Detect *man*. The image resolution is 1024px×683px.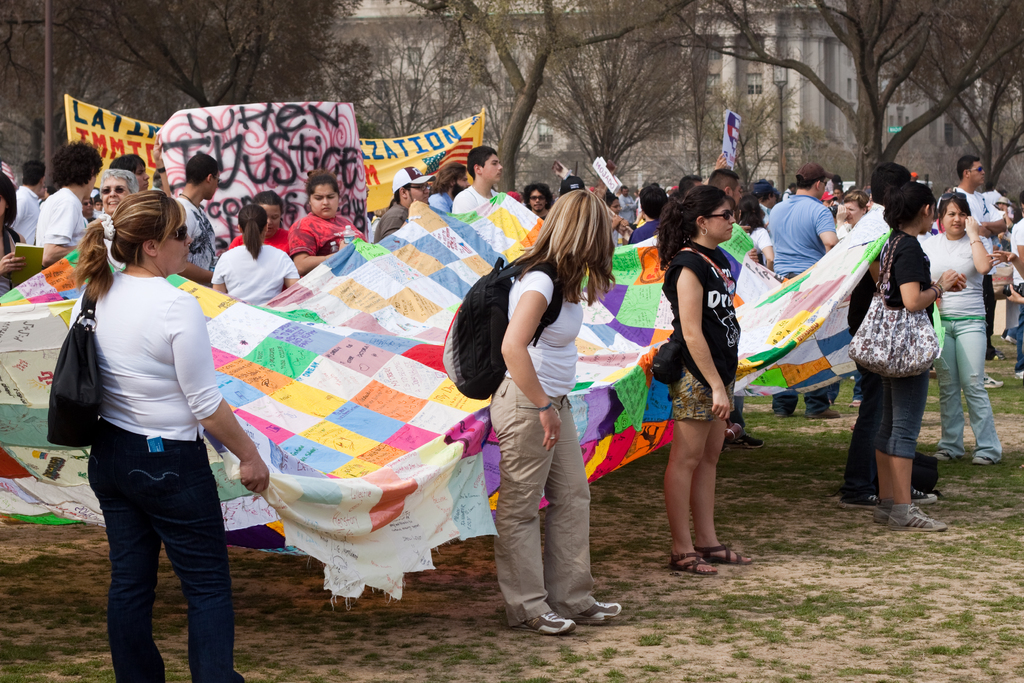
{"x1": 936, "y1": 154, "x2": 1023, "y2": 368}.
